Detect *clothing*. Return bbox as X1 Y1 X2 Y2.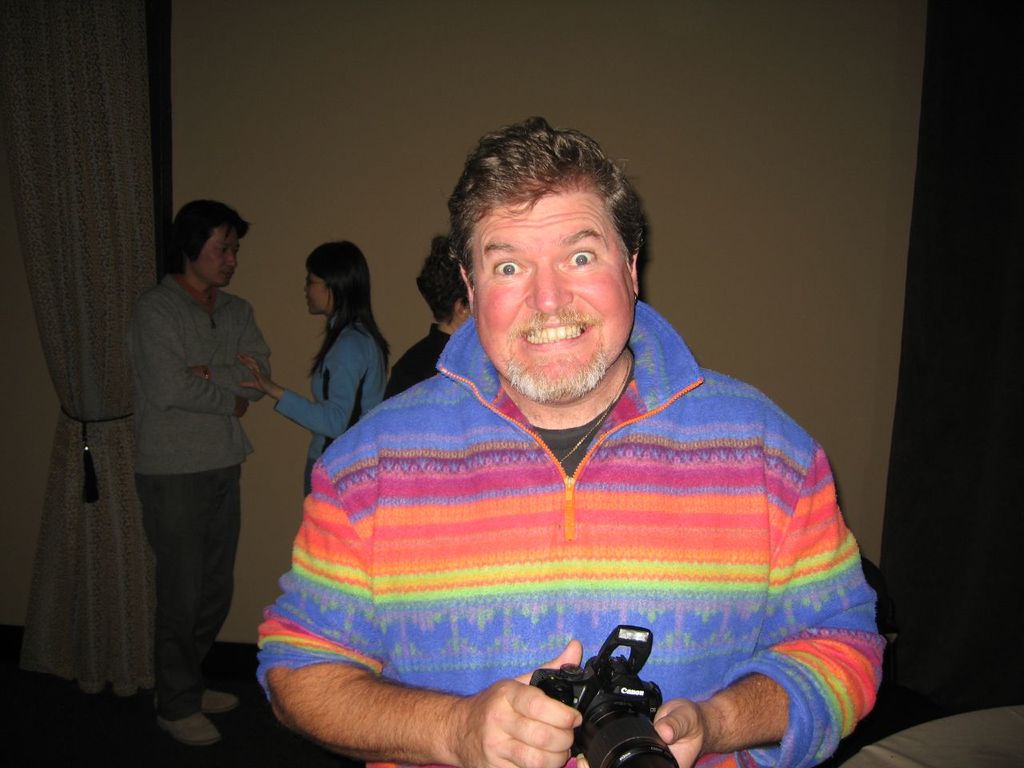
131 268 269 706.
